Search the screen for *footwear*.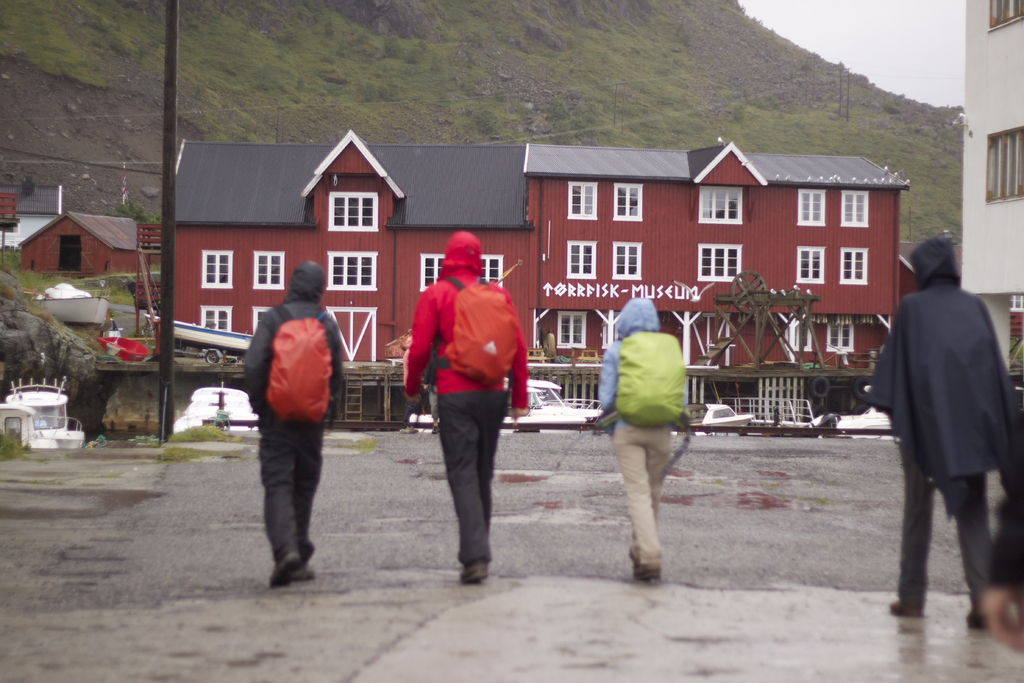
Found at 269 549 301 589.
